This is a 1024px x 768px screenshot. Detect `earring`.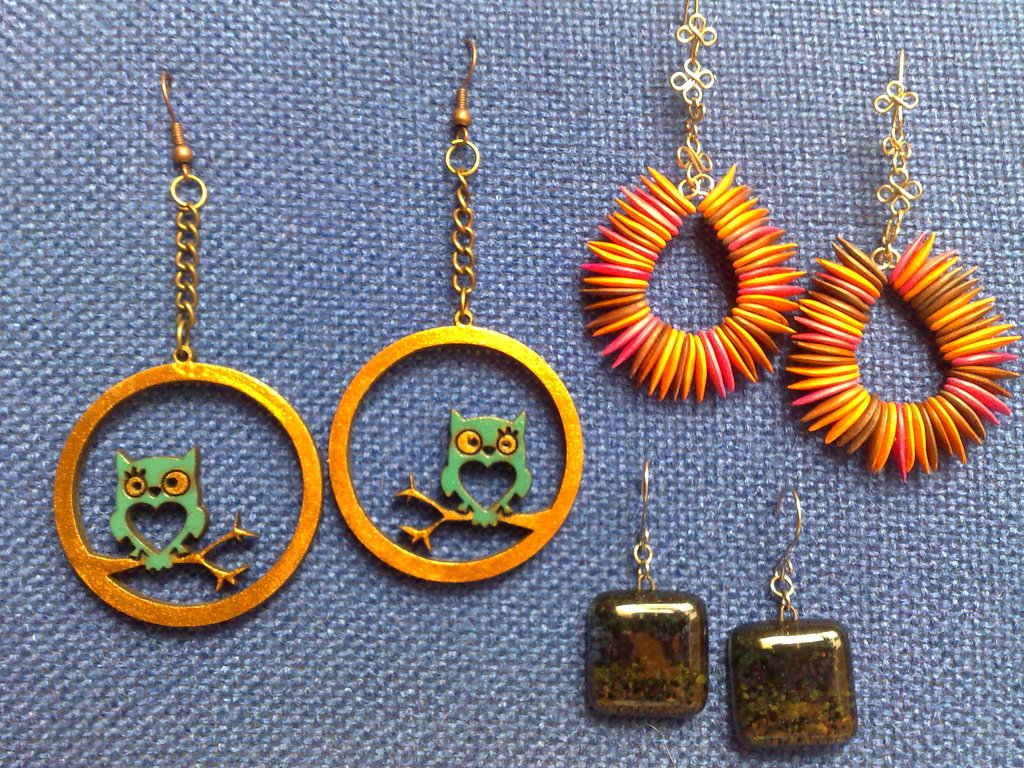
{"left": 726, "top": 476, "right": 852, "bottom": 750}.
